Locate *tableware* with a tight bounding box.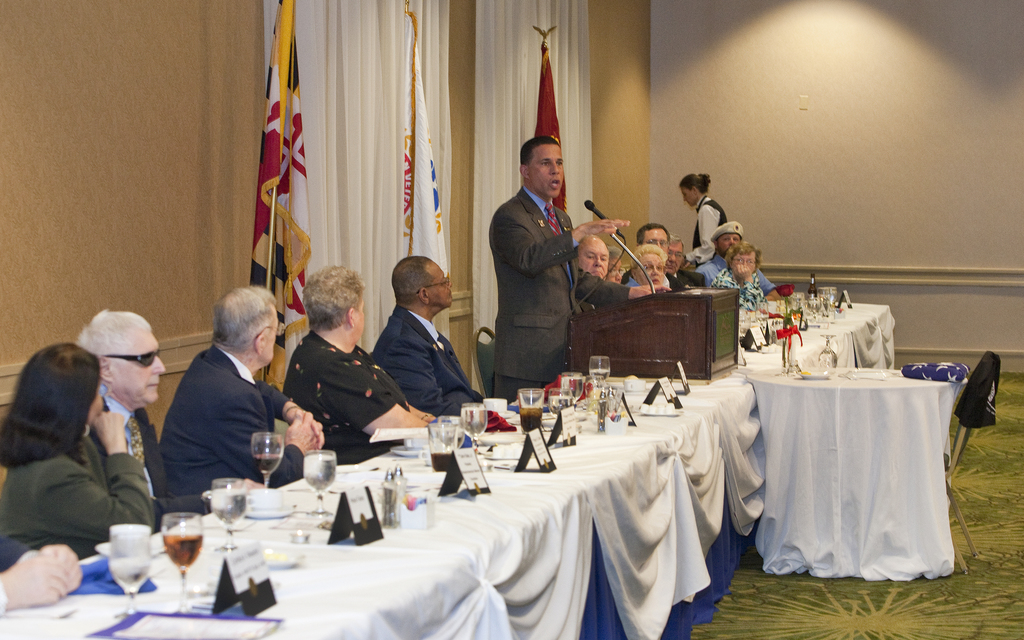
l=425, t=417, r=465, b=469.
